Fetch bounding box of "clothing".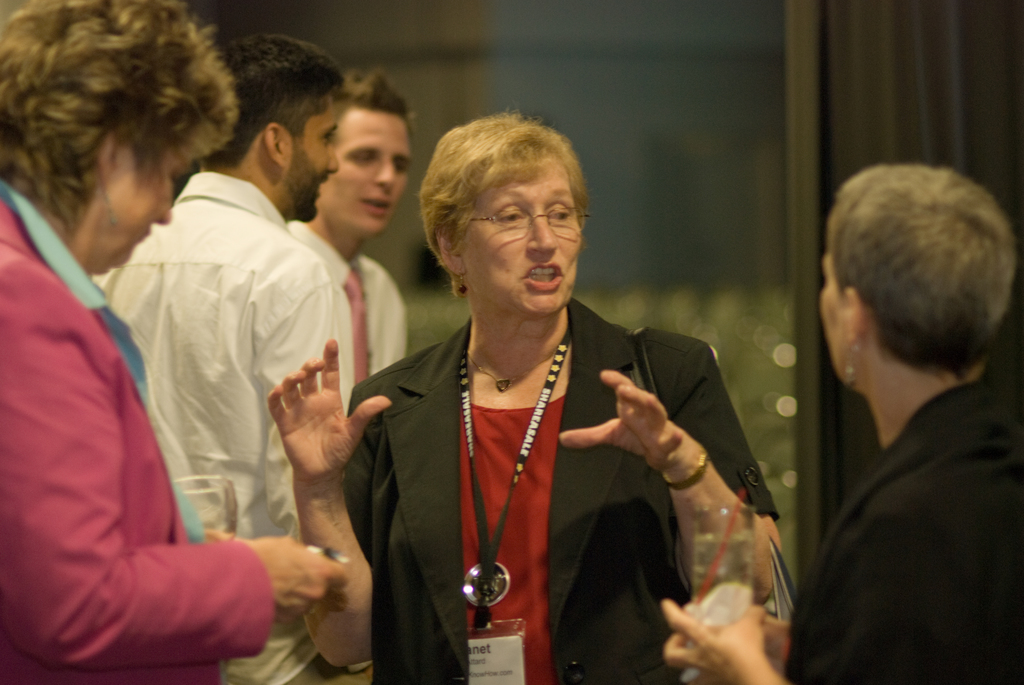
Bbox: box(0, 184, 272, 684).
